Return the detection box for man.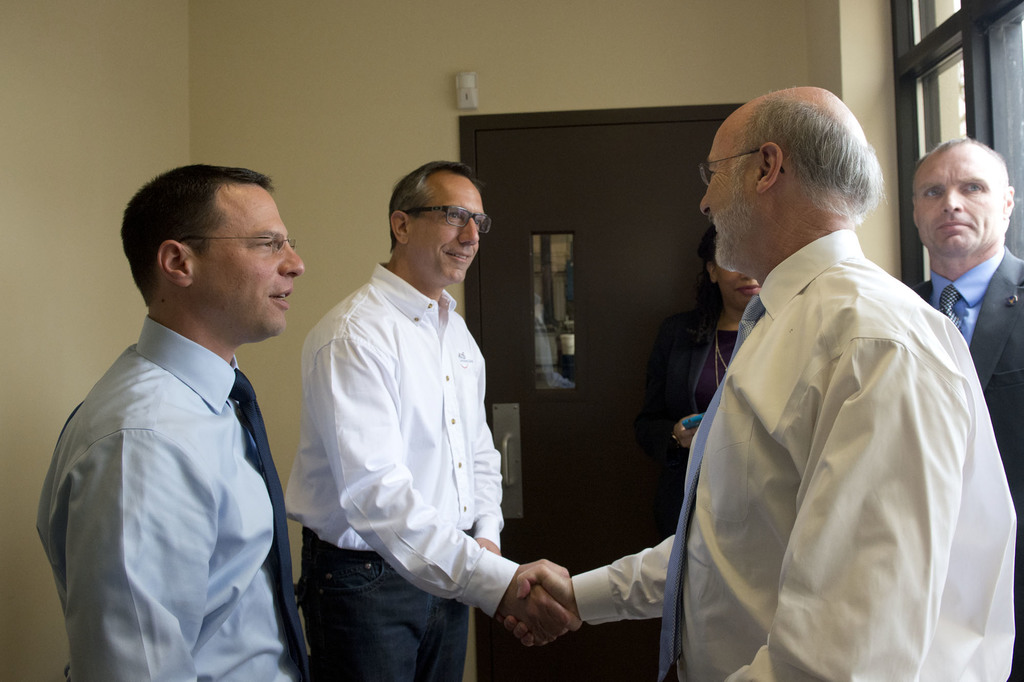
bbox=[906, 136, 1023, 516].
